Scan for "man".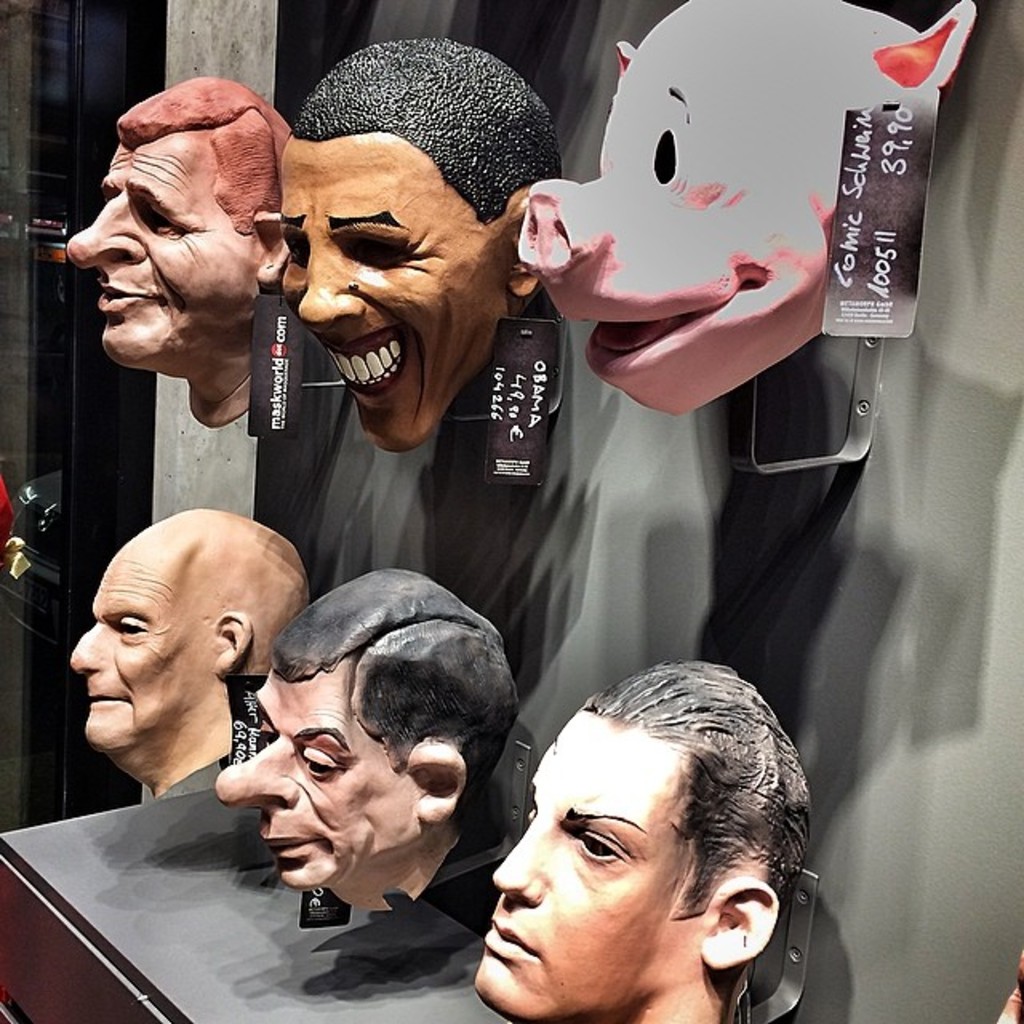
Scan result: bbox=[392, 645, 859, 1023].
